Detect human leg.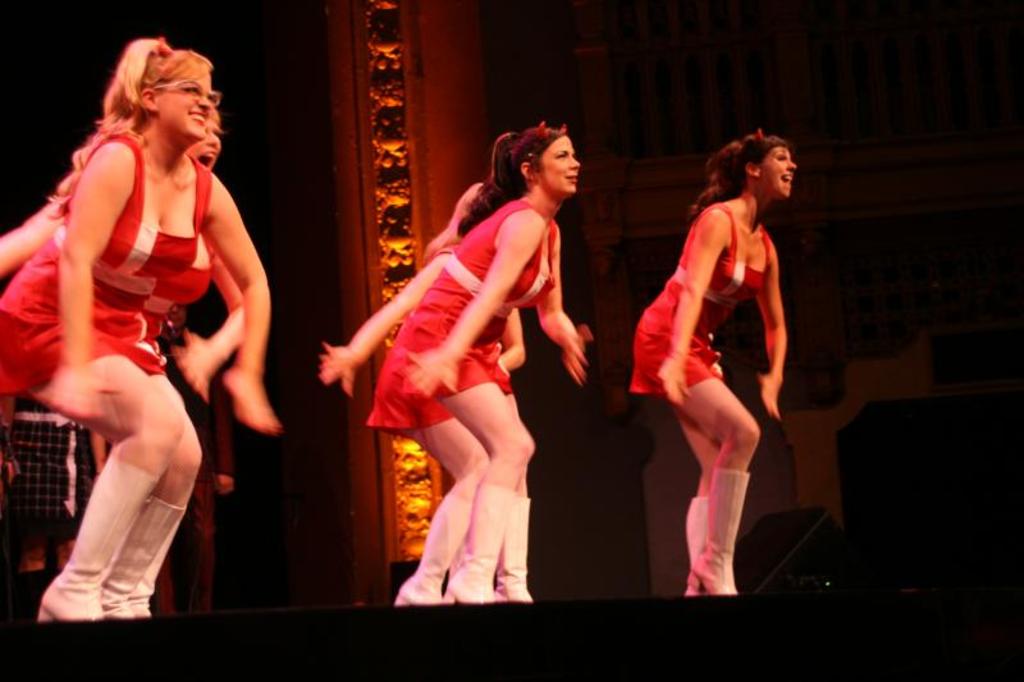
Detected at 682:375:755:605.
